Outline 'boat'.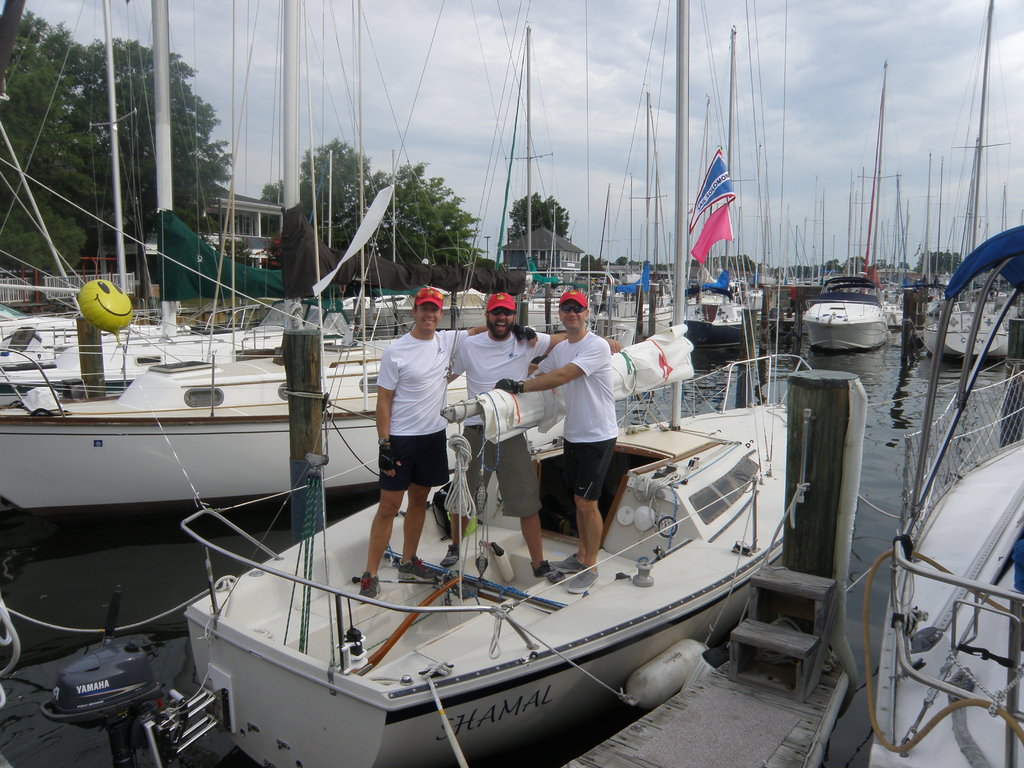
Outline: {"left": 781, "top": 45, "right": 931, "bottom": 353}.
